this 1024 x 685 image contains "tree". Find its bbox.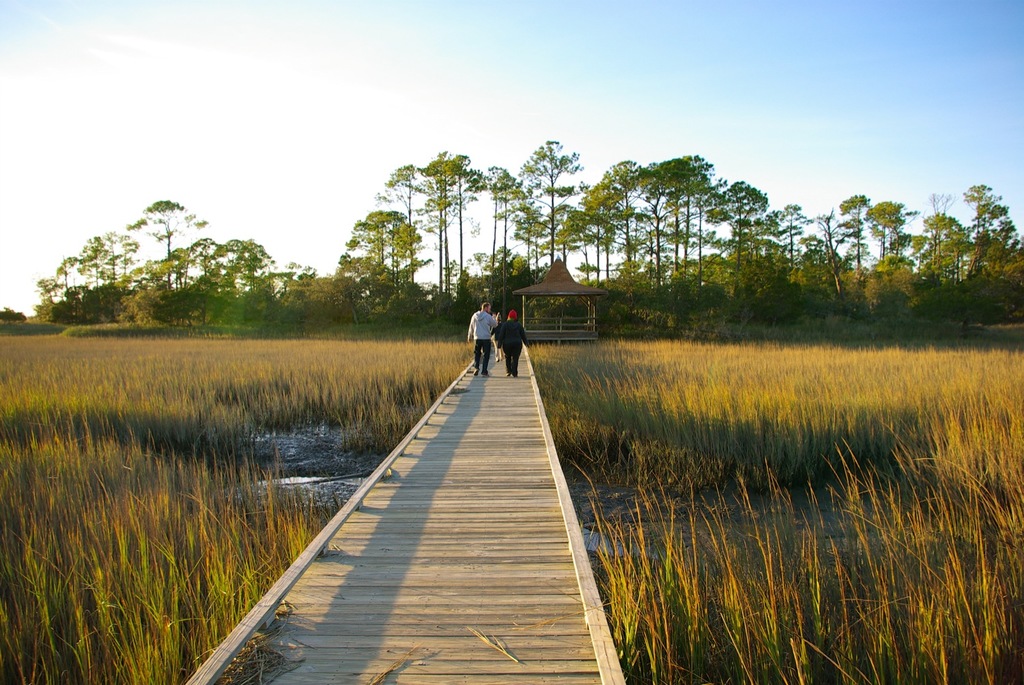
836:193:870:269.
